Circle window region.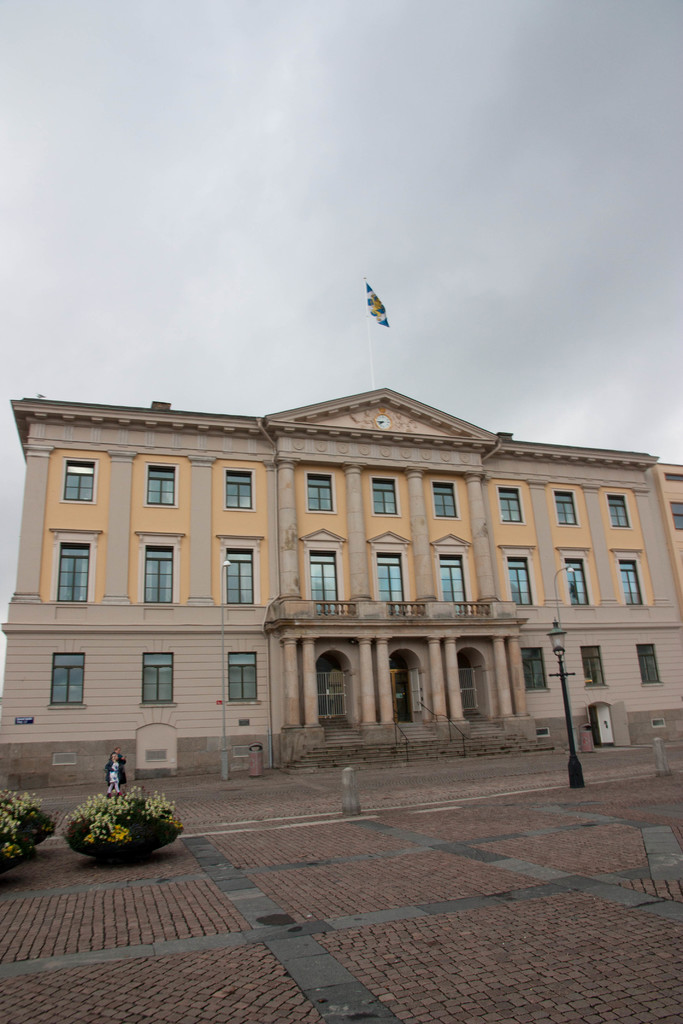
Region: region(552, 486, 581, 528).
